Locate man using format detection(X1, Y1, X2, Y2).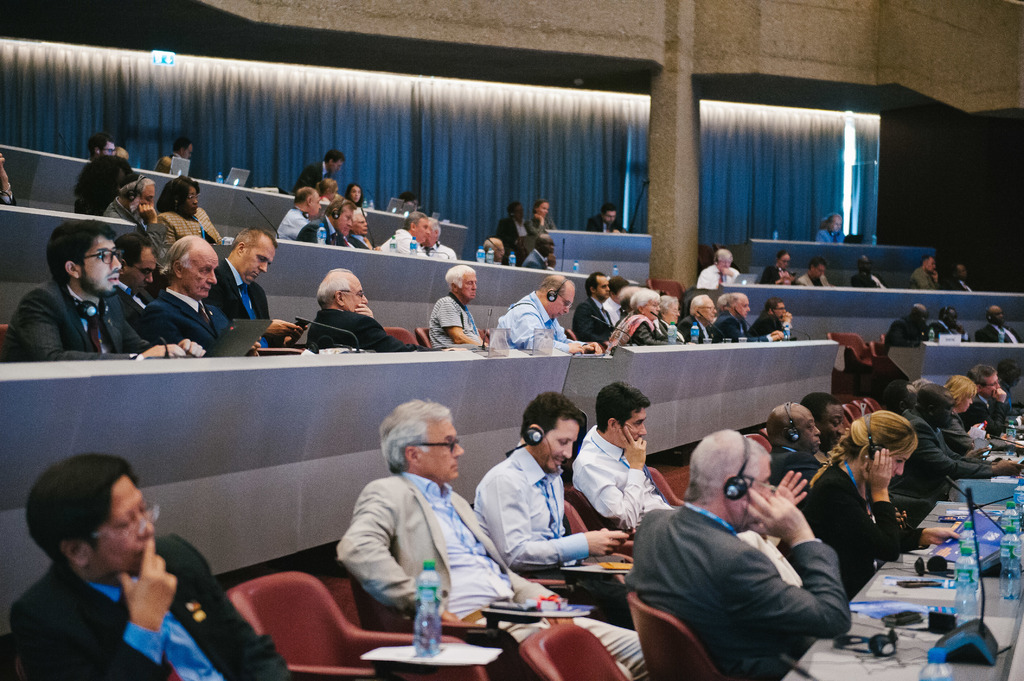
detection(796, 250, 836, 285).
